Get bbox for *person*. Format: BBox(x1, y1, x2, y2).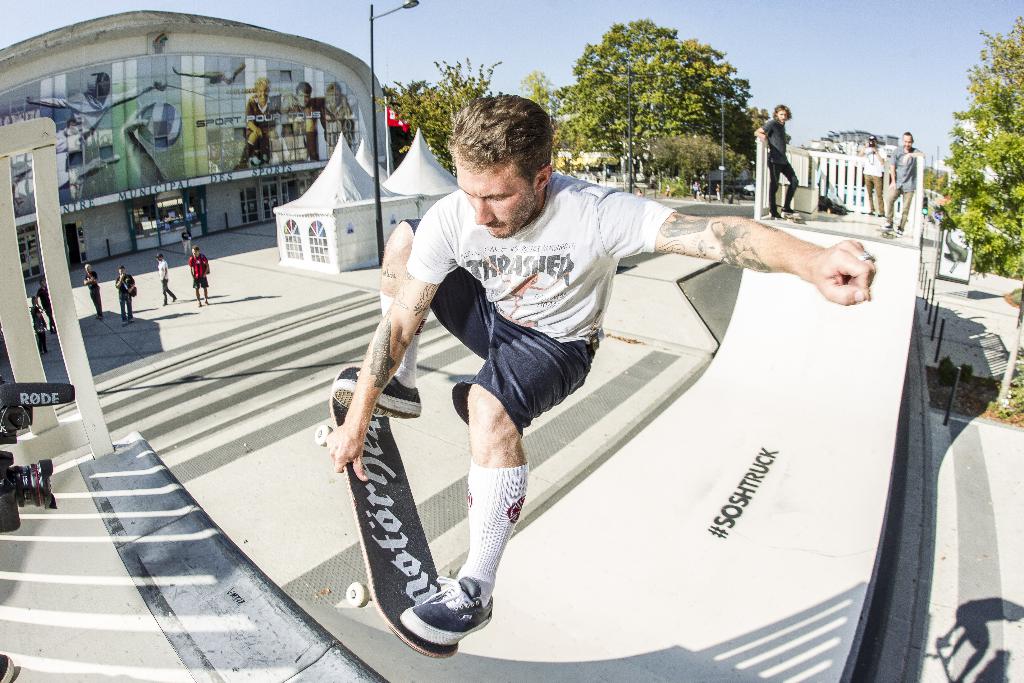
BBox(307, 86, 358, 158).
